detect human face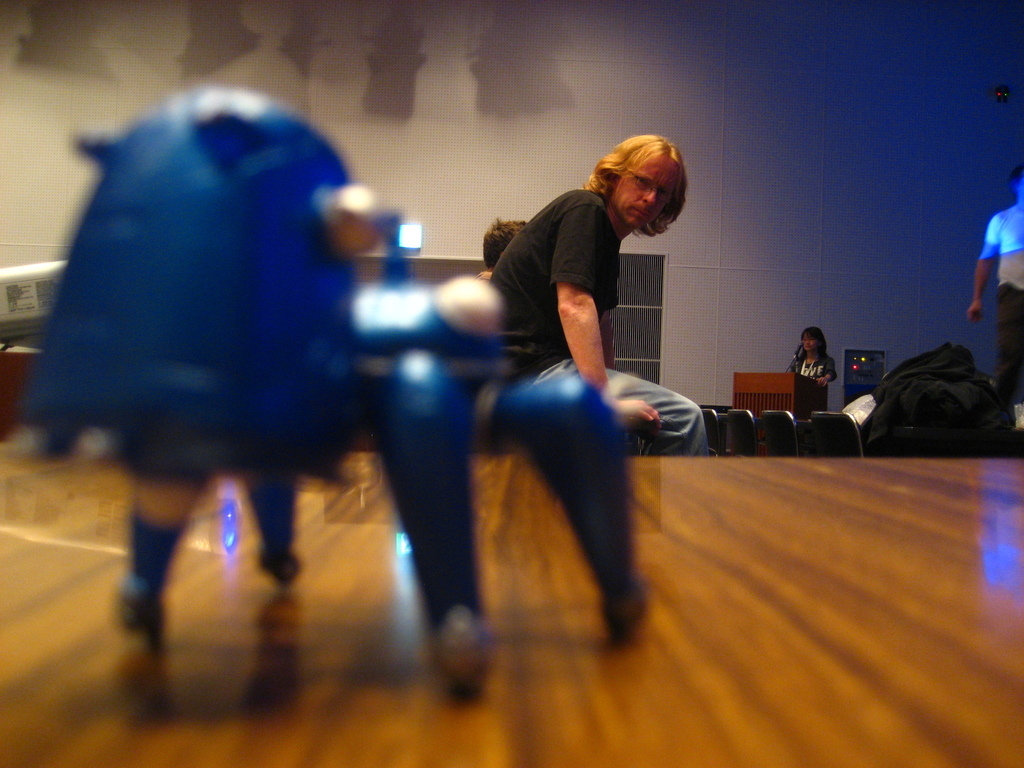
618,148,685,224
